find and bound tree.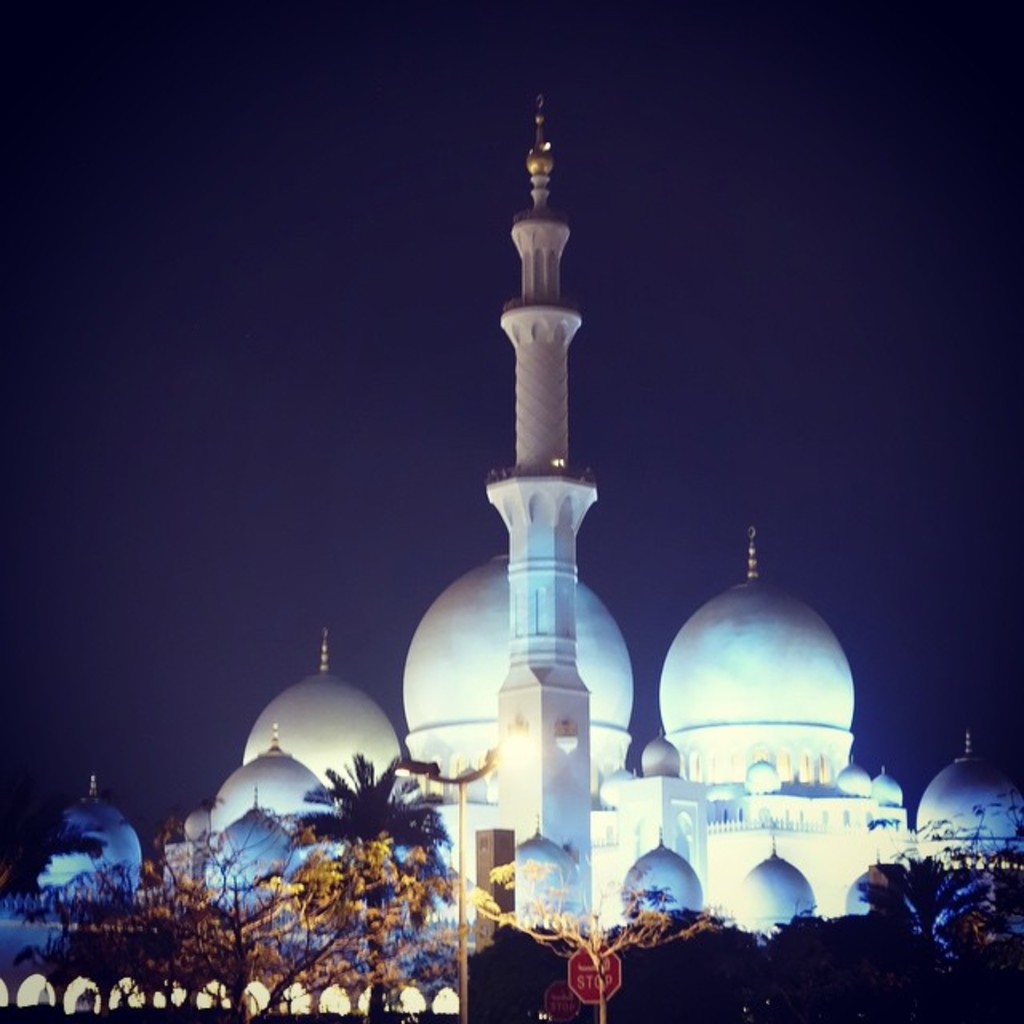
Bound: locate(899, 790, 1022, 946).
